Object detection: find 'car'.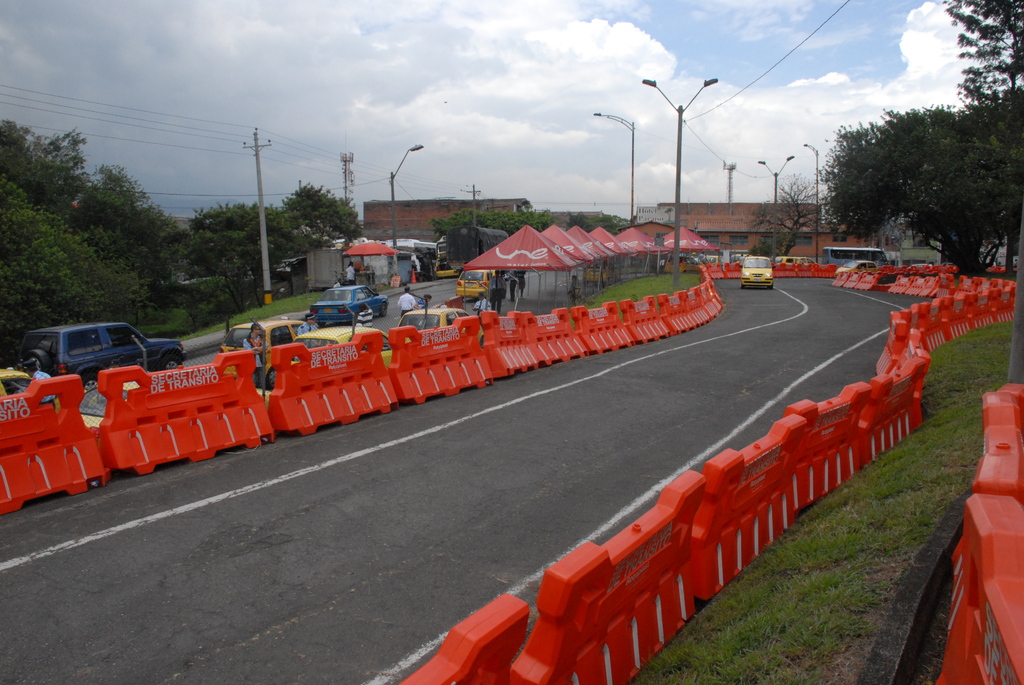
<region>219, 319, 305, 391</region>.
